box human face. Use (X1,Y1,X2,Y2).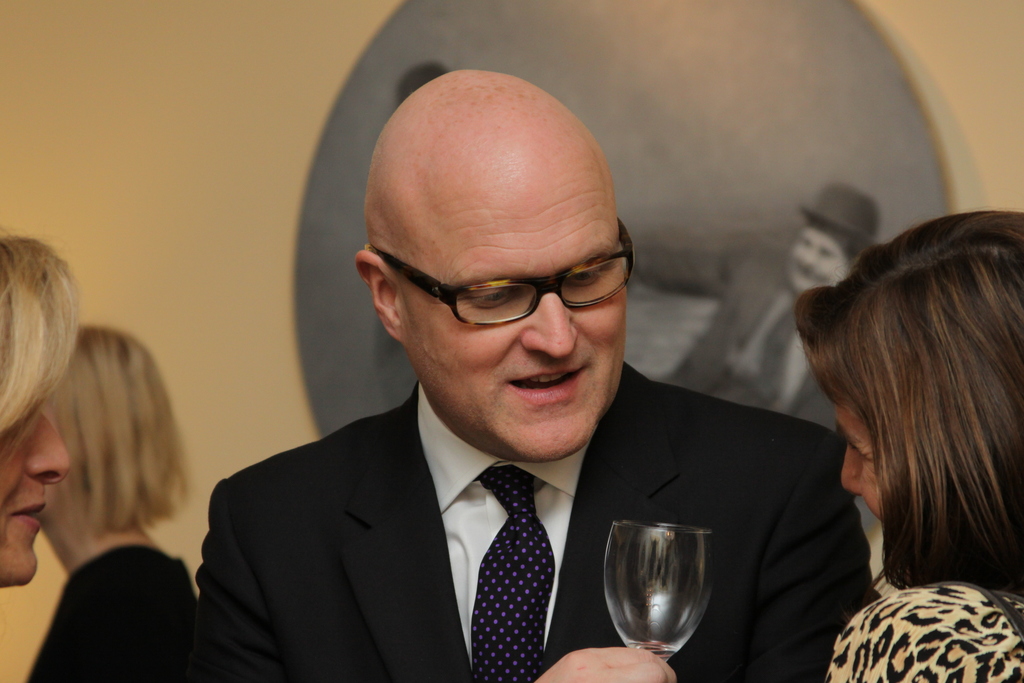
(781,230,854,292).
